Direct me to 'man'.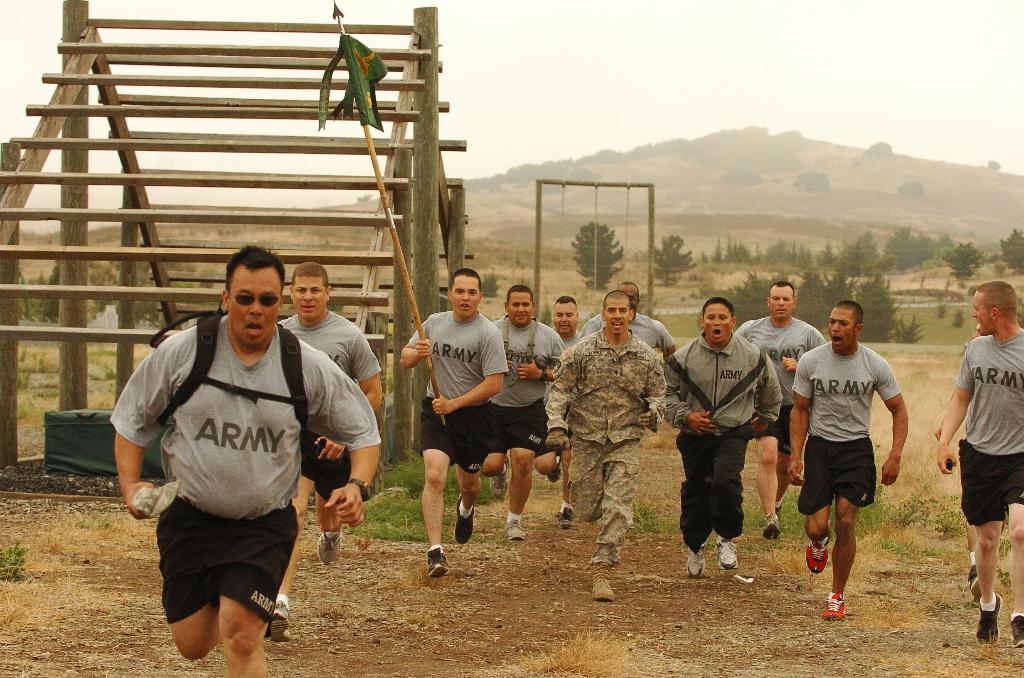
Direction: rect(111, 245, 381, 677).
